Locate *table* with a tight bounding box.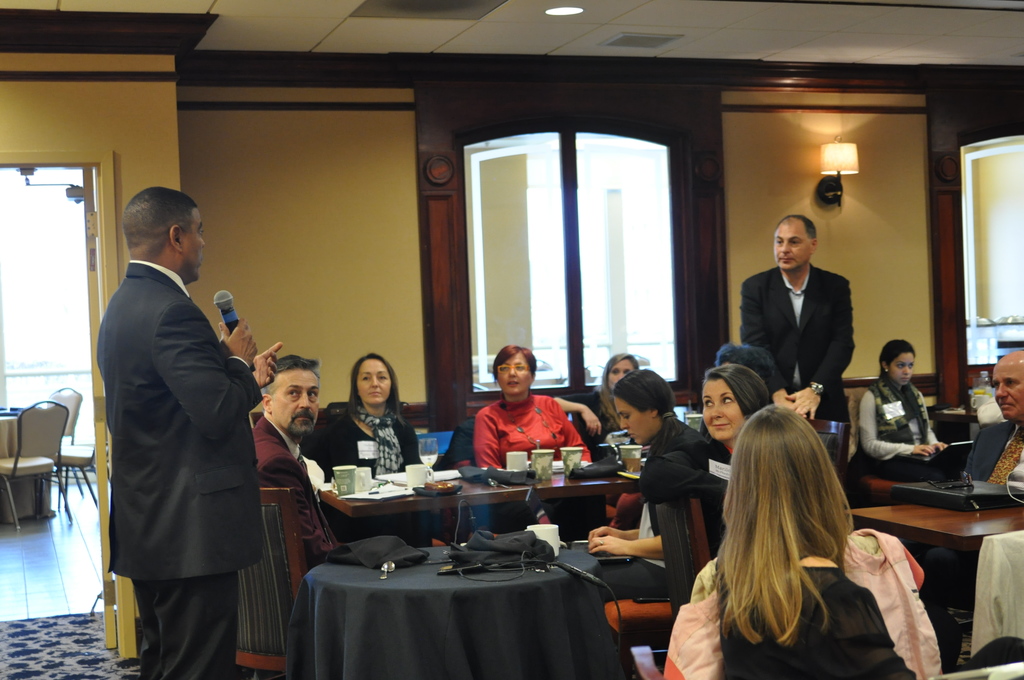
x1=0, y1=415, x2=51, y2=524.
